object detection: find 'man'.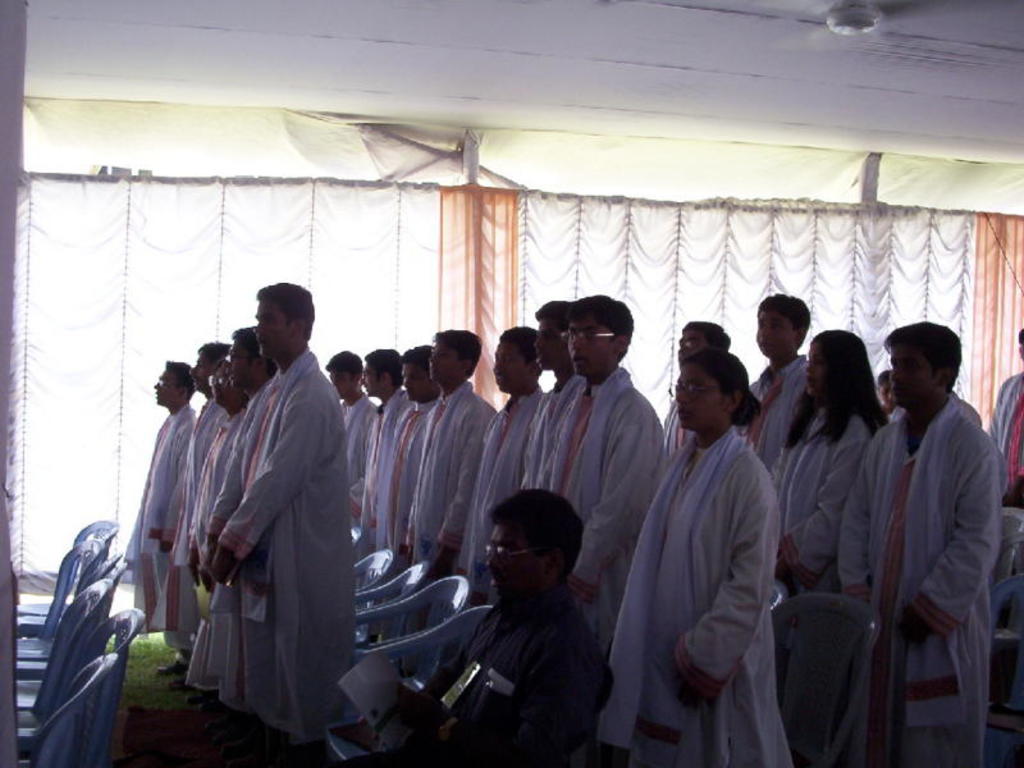
(left=195, top=319, right=280, bottom=718).
